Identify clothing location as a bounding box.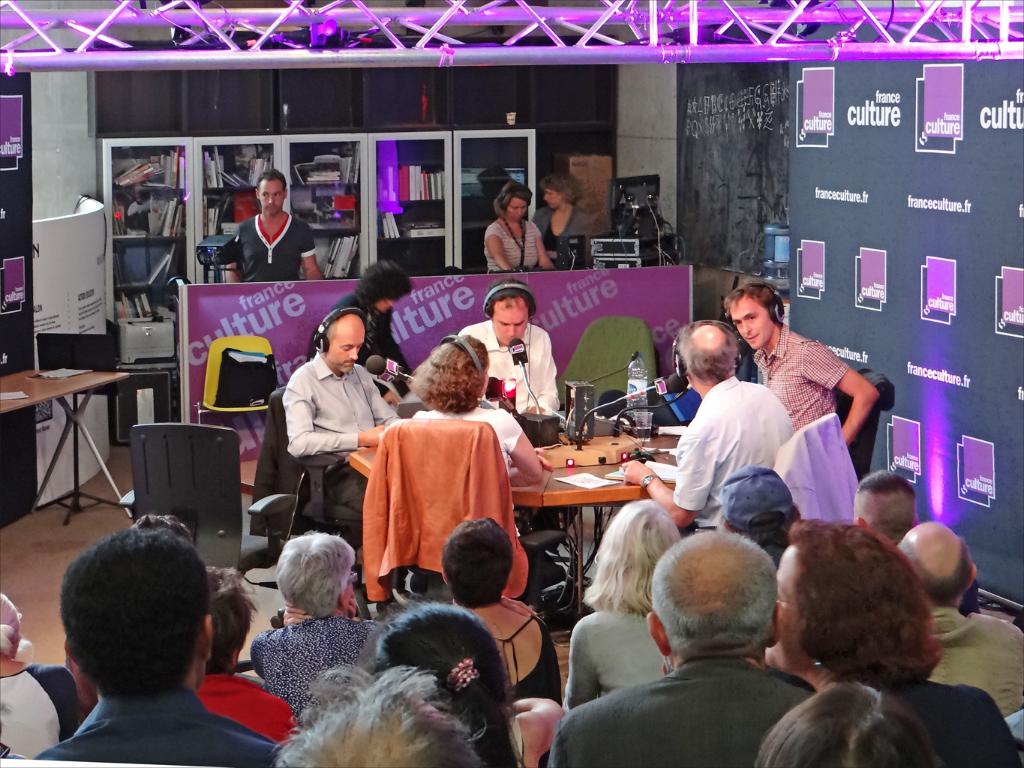
pyautogui.locateOnScreen(452, 315, 555, 410).
